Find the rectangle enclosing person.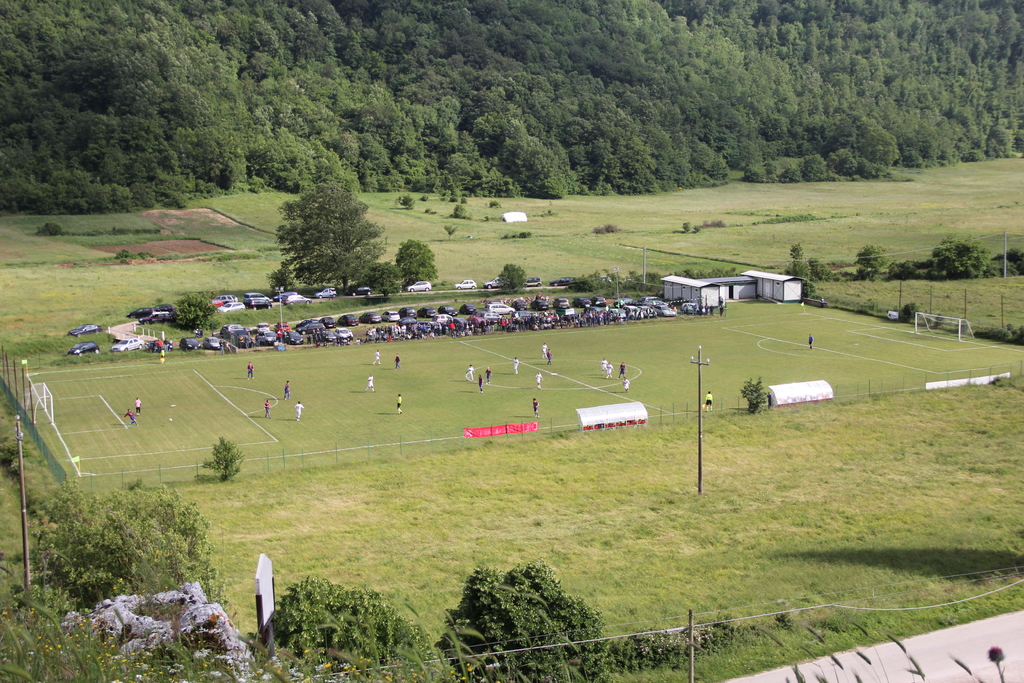
x1=602 y1=358 x2=606 y2=374.
